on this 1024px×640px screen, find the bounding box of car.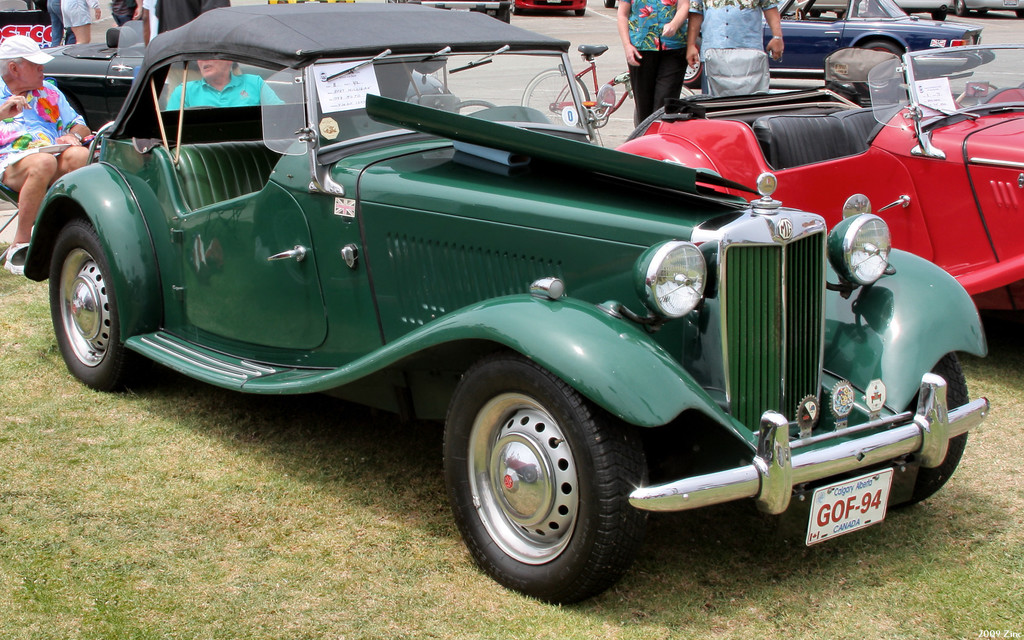
Bounding box: bbox(961, 0, 1022, 15).
